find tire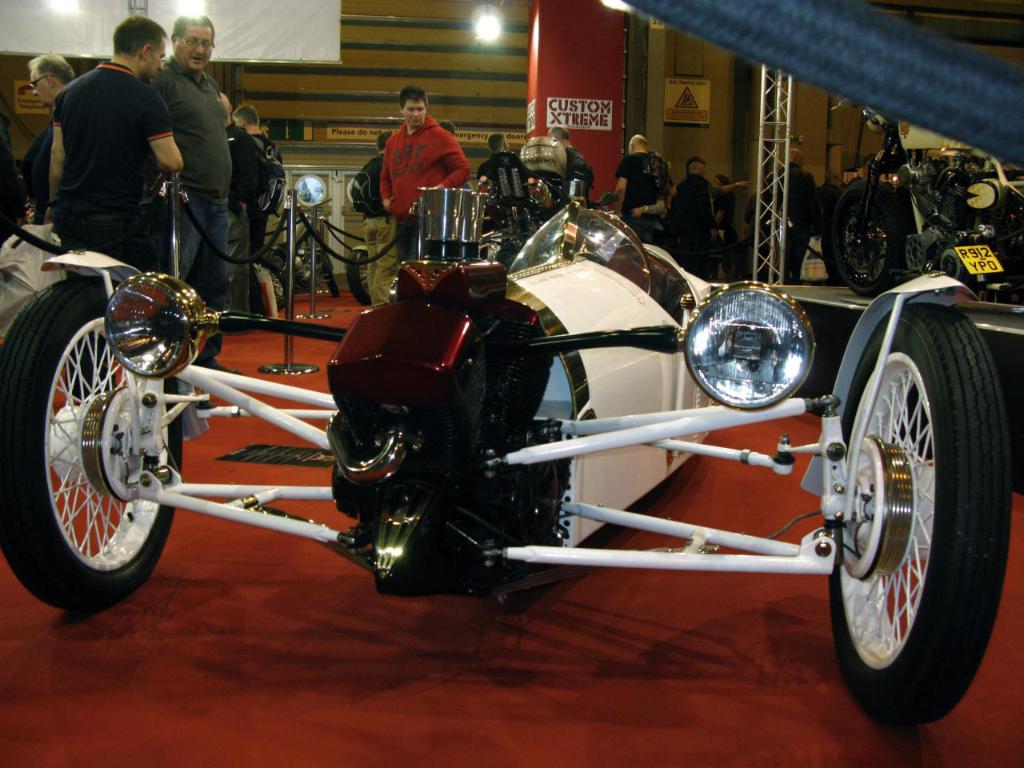
detection(0, 270, 186, 608)
